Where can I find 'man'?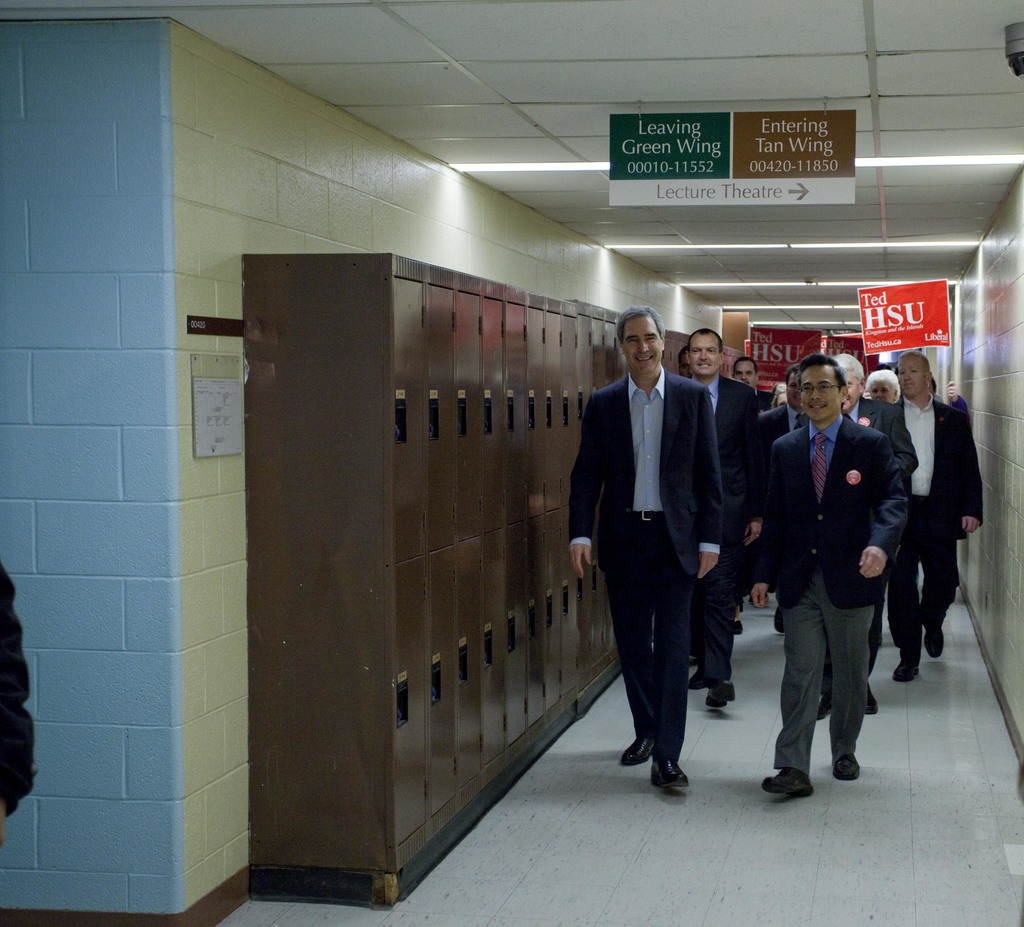
You can find it at bbox=[744, 355, 912, 794].
